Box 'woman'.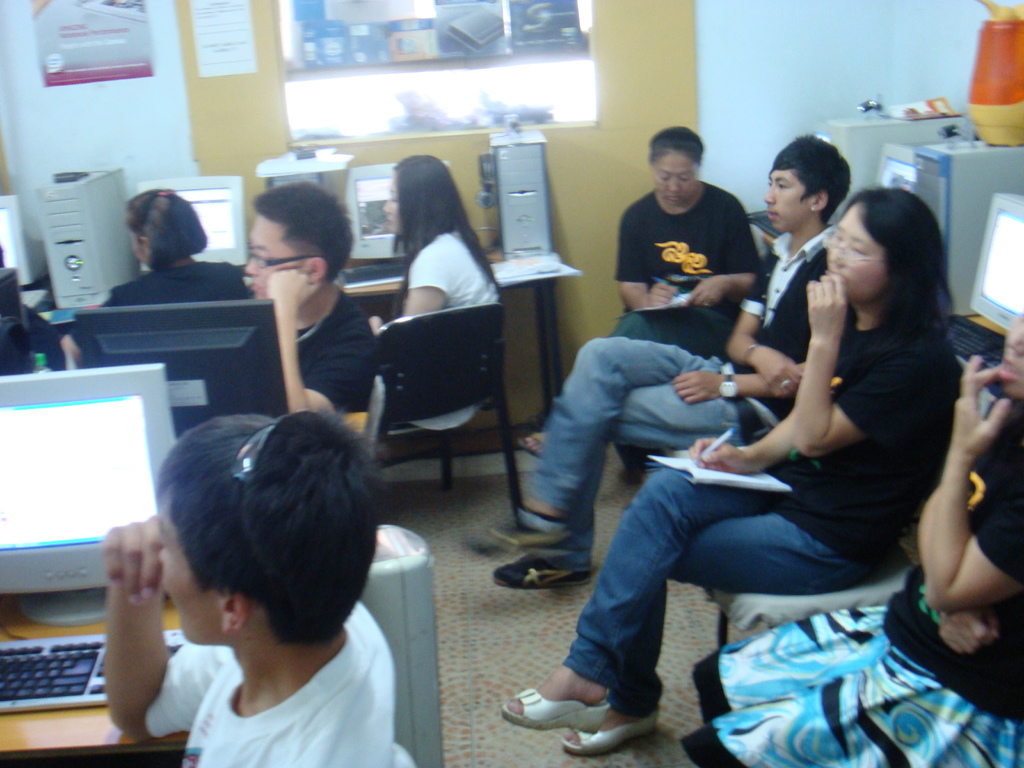
371,150,500,425.
